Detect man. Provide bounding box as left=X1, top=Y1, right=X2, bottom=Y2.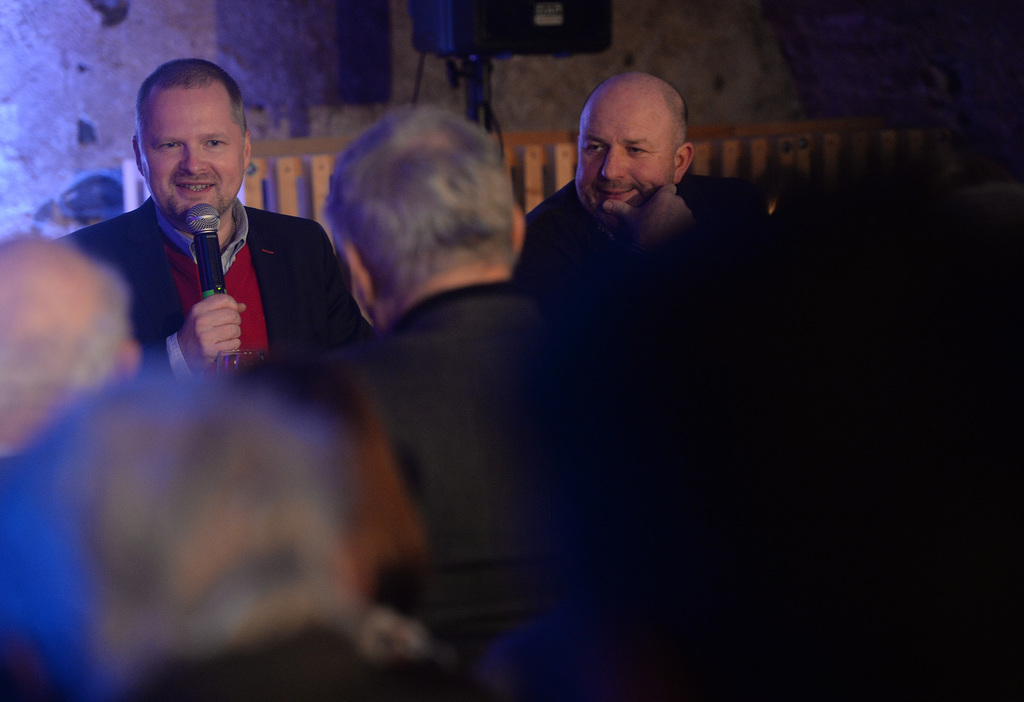
left=55, top=56, right=392, bottom=459.
